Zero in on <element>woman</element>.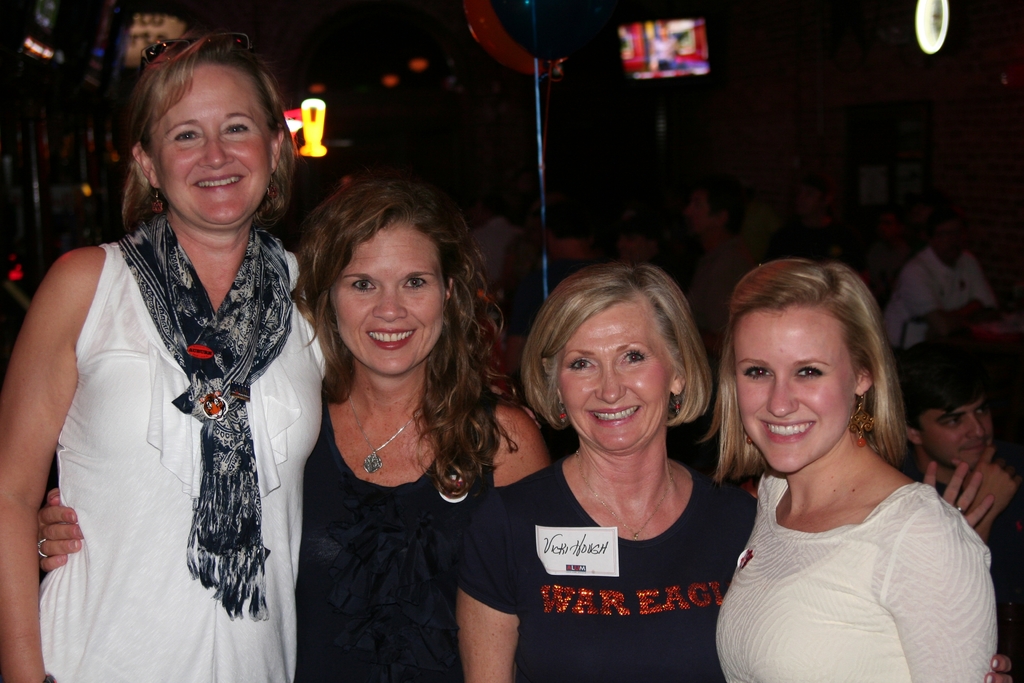
Zeroed in: (34,173,552,682).
